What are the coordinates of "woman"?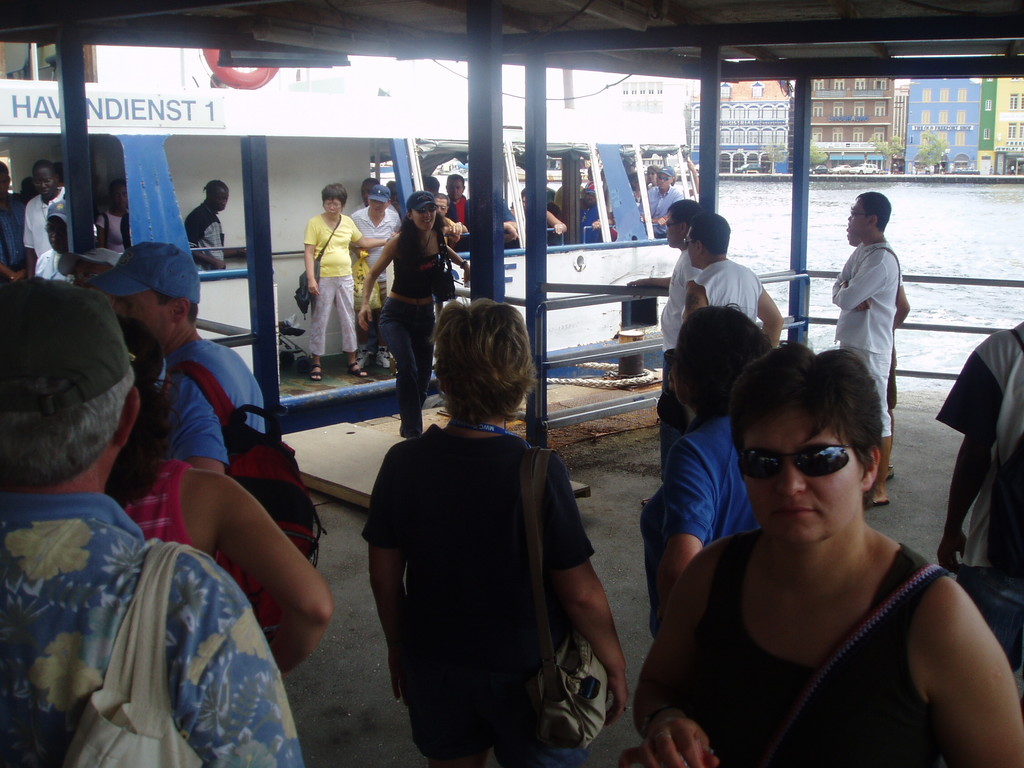
[left=99, top=311, right=334, bottom=675].
